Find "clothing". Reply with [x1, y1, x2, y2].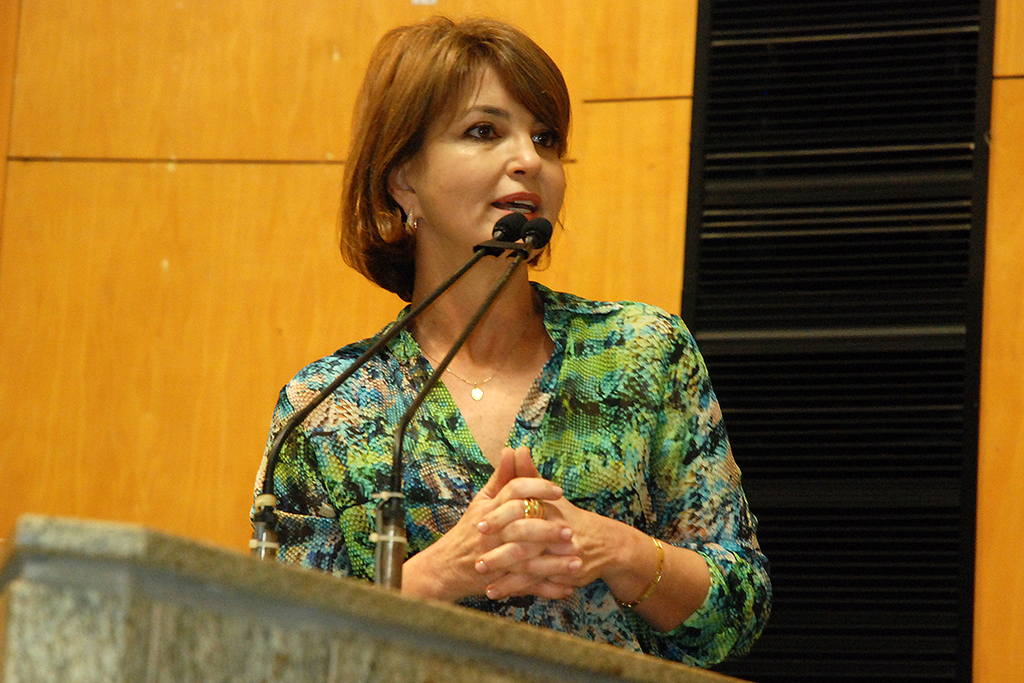
[263, 232, 759, 639].
